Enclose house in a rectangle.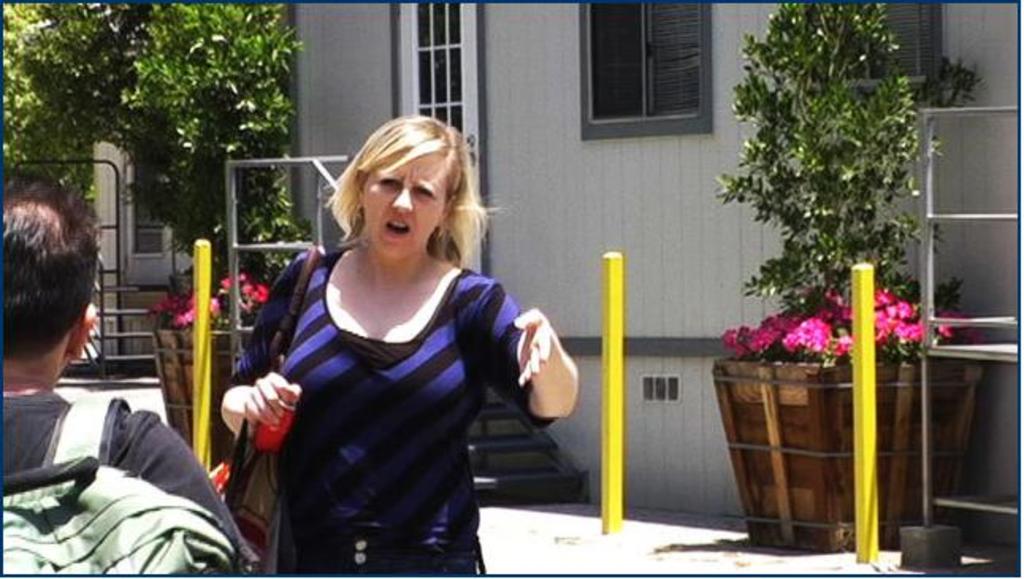
(292, 0, 1022, 514).
